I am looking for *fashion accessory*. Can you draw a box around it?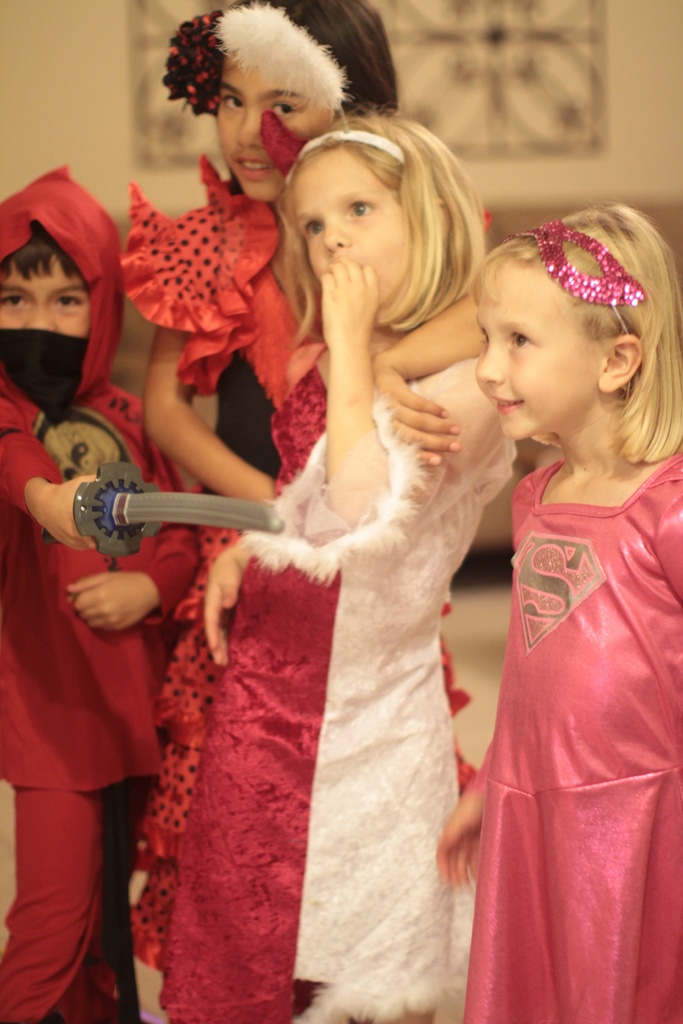
Sure, the bounding box is l=211, t=0, r=347, b=118.
